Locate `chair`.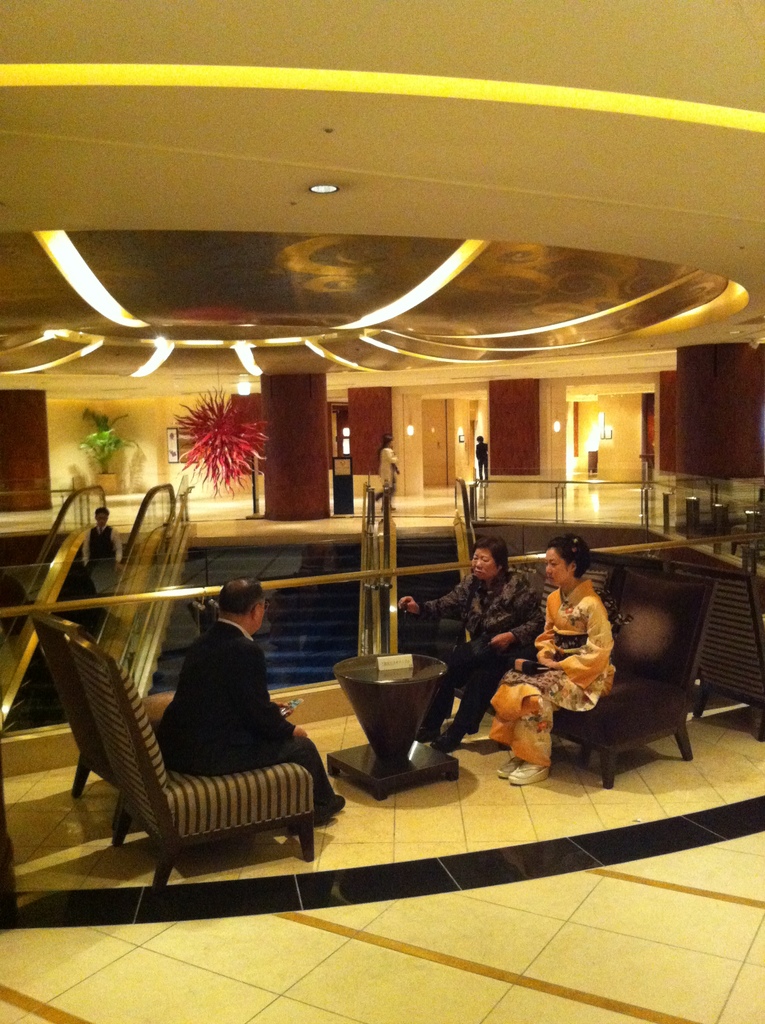
Bounding box: Rect(668, 550, 764, 755).
